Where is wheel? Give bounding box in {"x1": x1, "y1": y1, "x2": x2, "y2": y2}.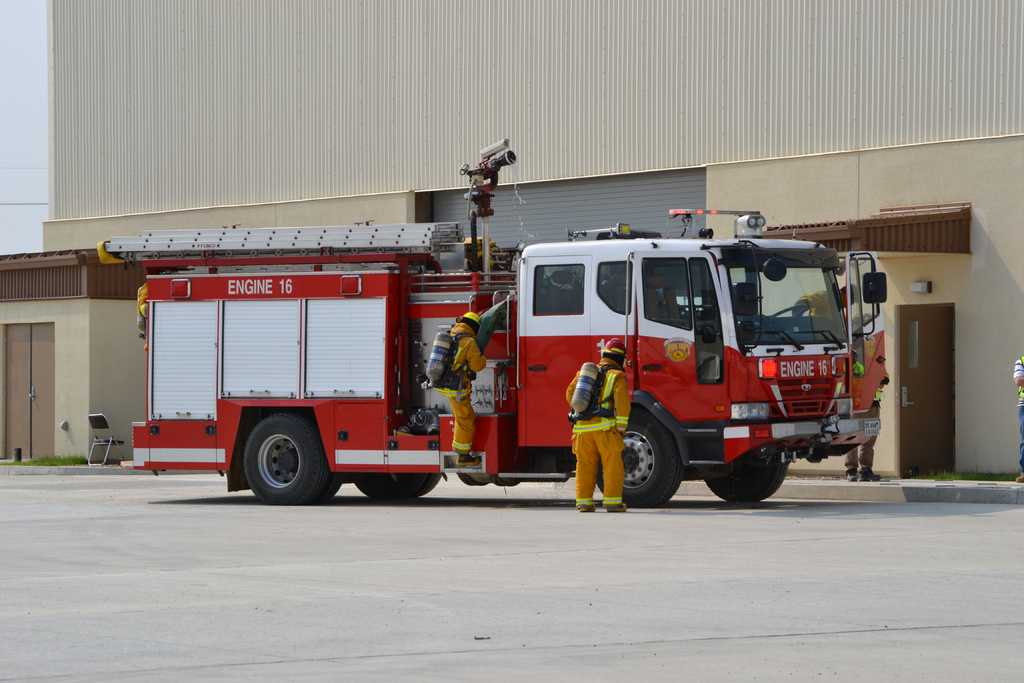
{"x1": 312, "y1": 465, "x2": 342, "y2": 503}.
